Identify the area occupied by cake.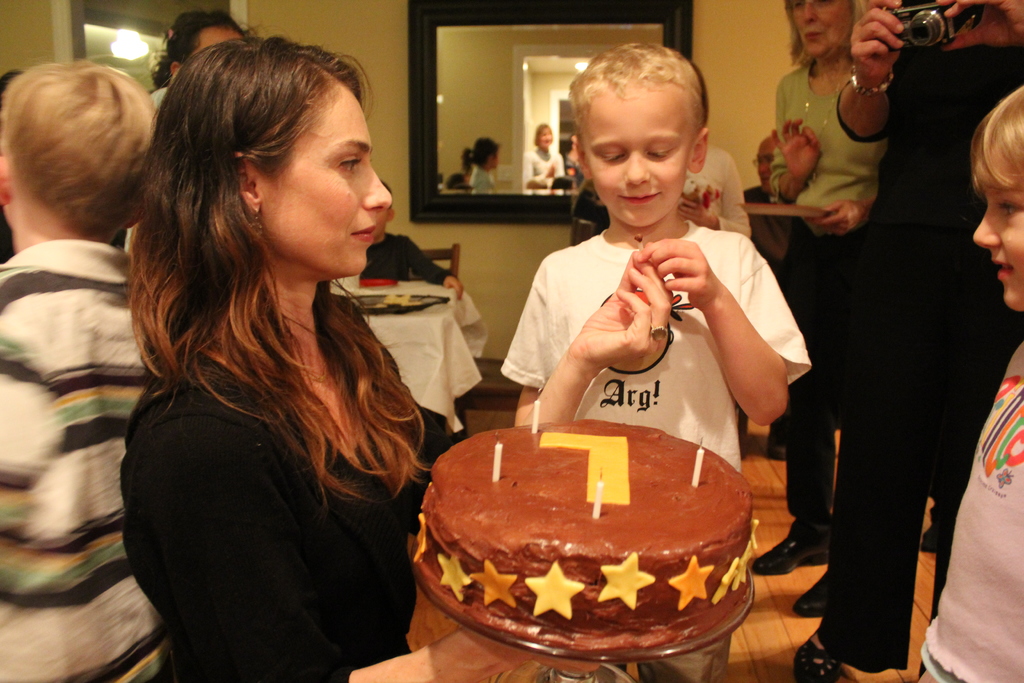
Area: 410,420,754,664.
